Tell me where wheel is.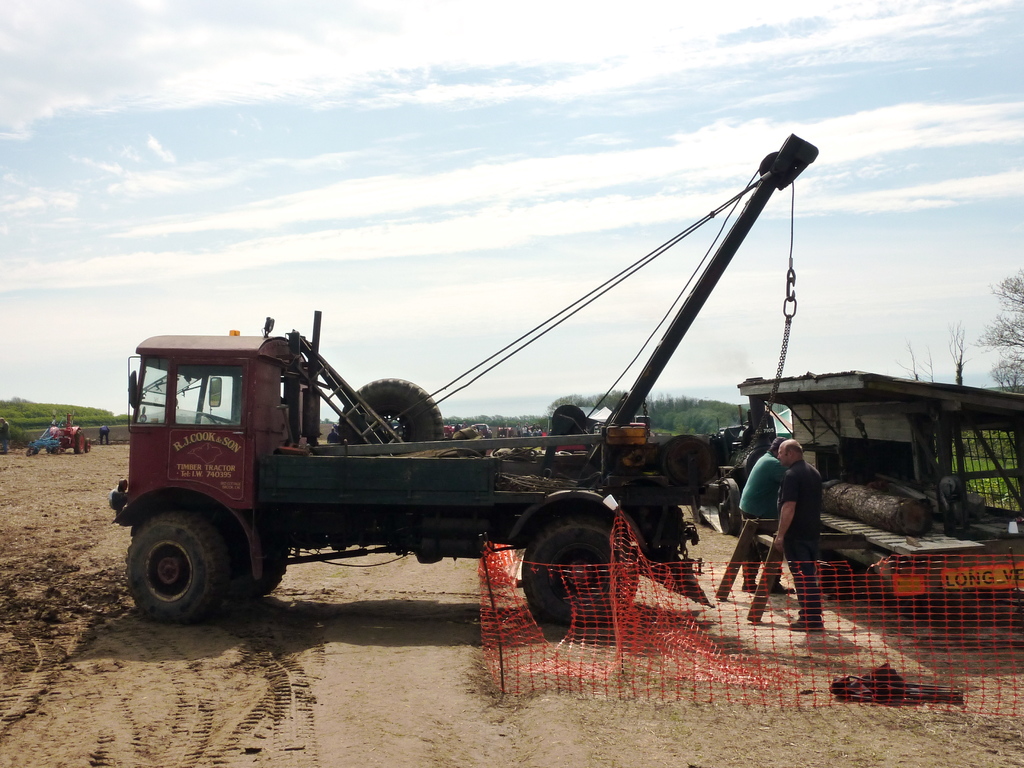
wheel is at crop(115, 508, 230, 627).
